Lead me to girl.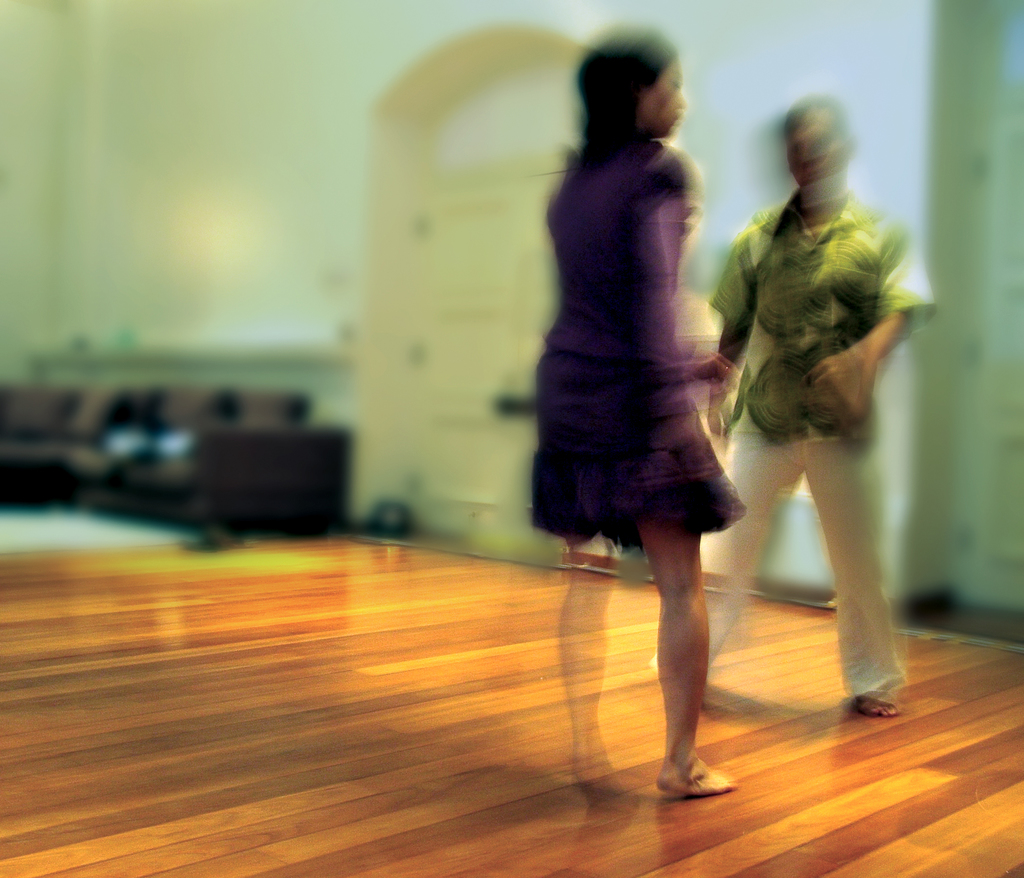
Lead to BBox(531, 17, 750, 791).
